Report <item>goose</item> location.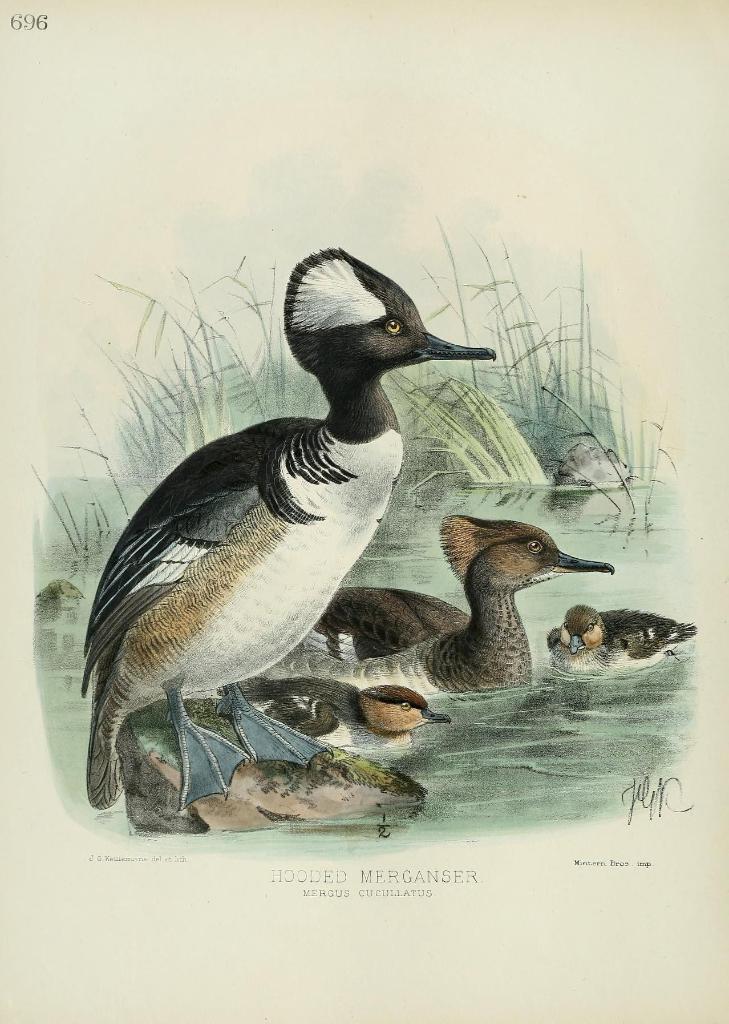
Report: select_region(547, 603, 691, 673).
